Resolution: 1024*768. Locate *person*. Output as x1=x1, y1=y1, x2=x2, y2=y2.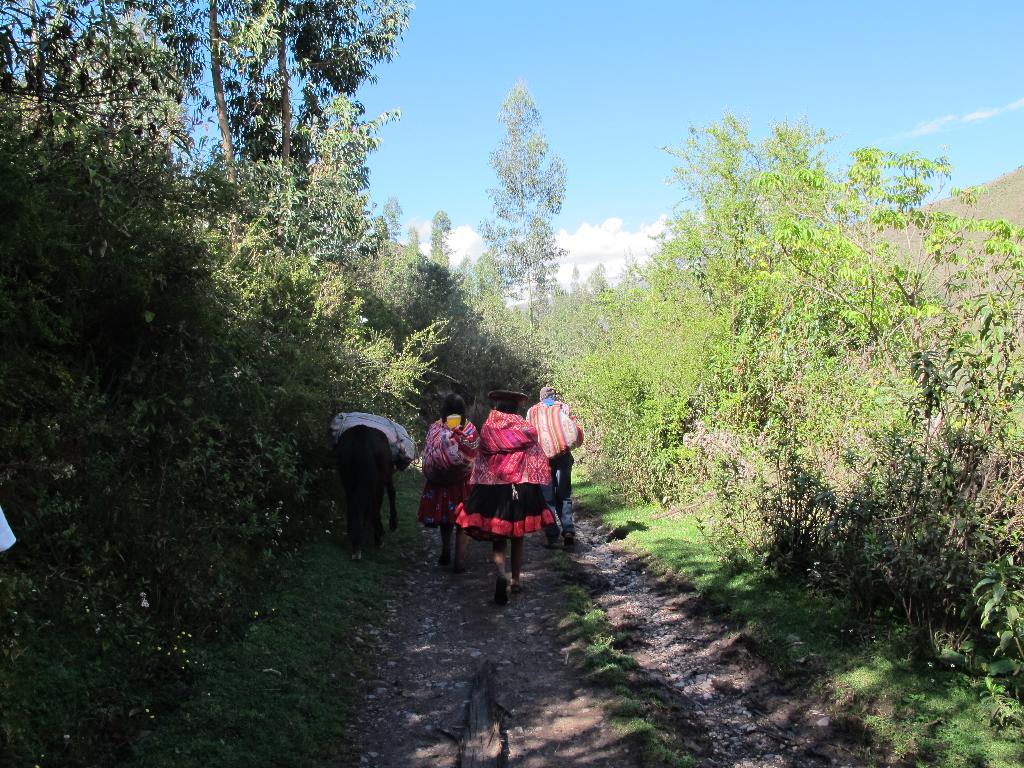
x1=456, y1=403, x2=556, y2=604.
